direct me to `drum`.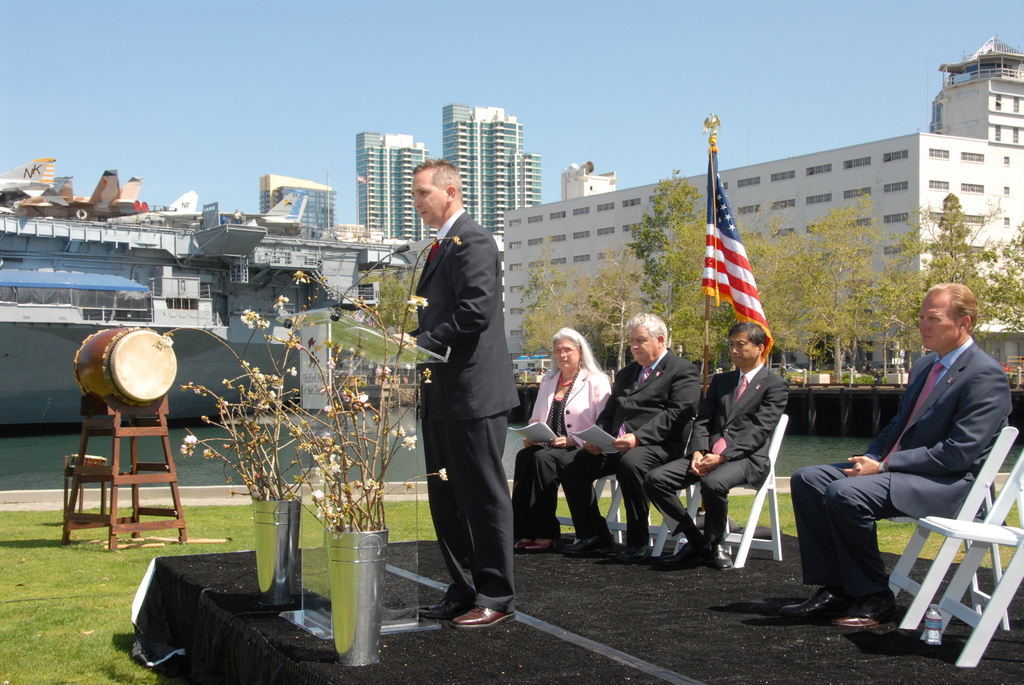
Direction: crop(69, 452, 108, 484).
